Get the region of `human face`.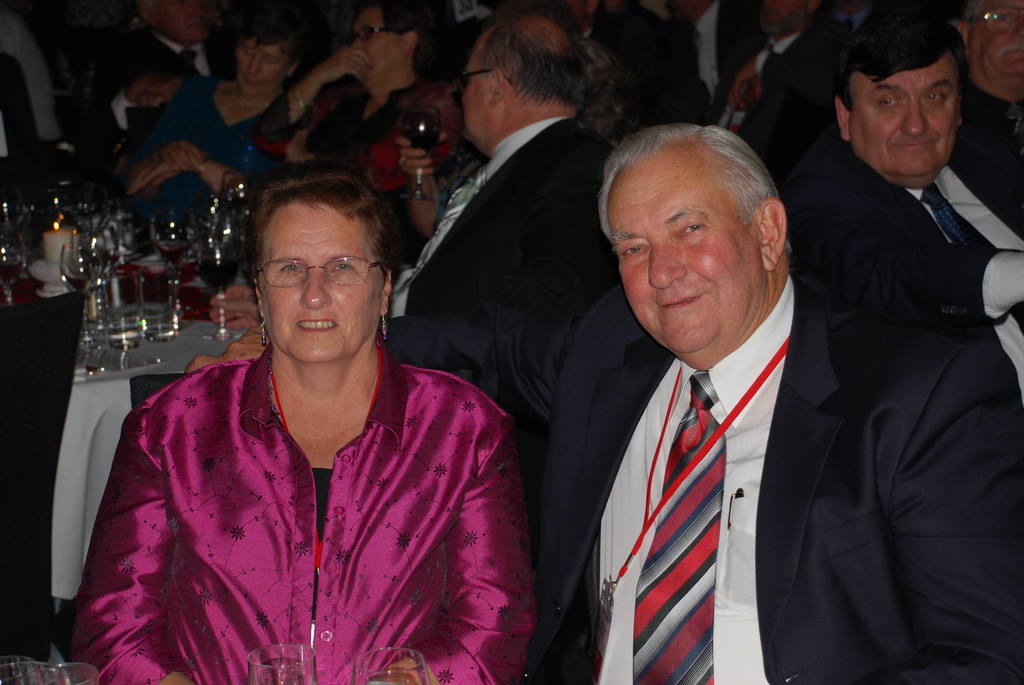
147, 0, 200, 49.
